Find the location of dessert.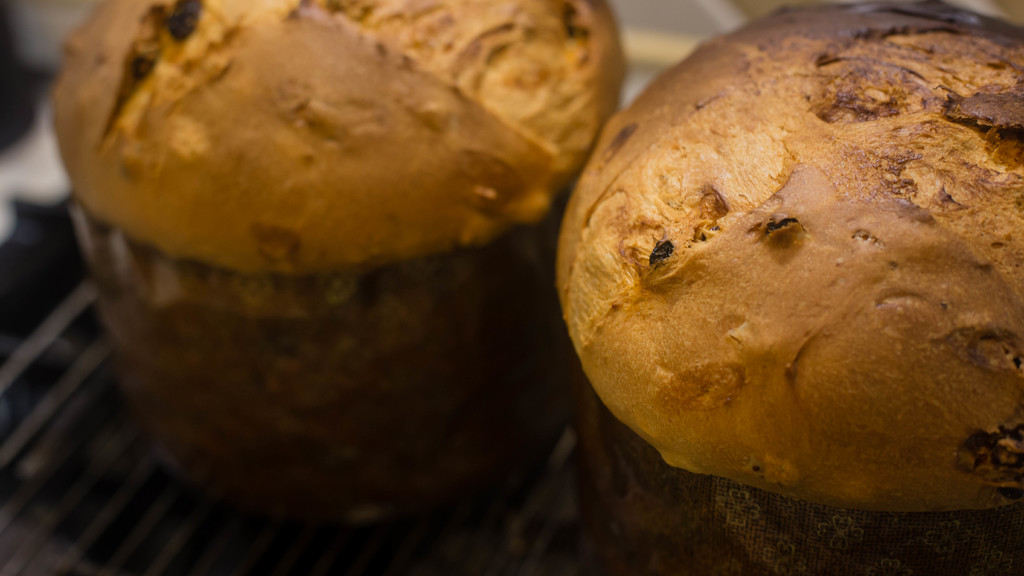
Location: [x1=551, y1=0, x2=1023, y2=575].
